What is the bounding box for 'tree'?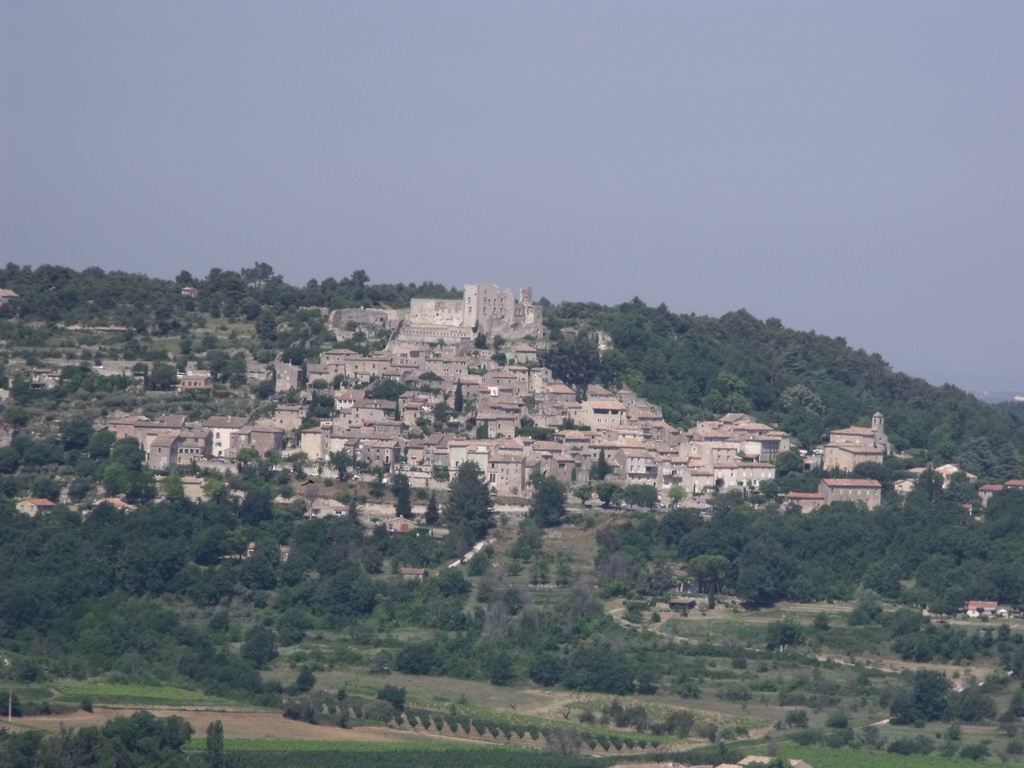
rect(227, 474, 264, 512).
